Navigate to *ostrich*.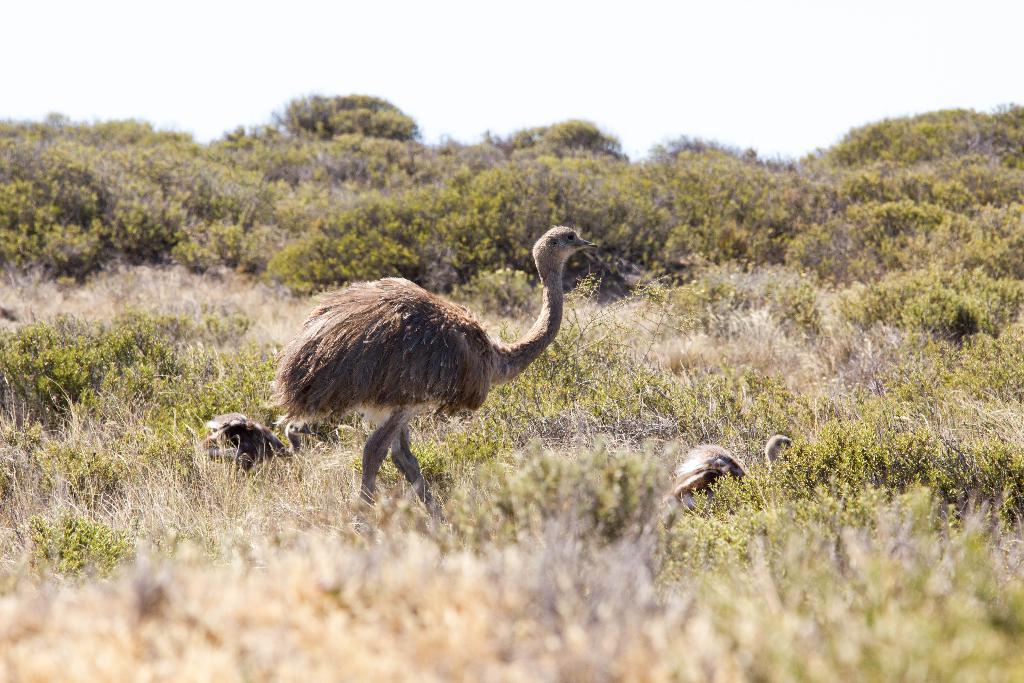
Navigation target: [left=202, top=402, right=316, bottom=473].
